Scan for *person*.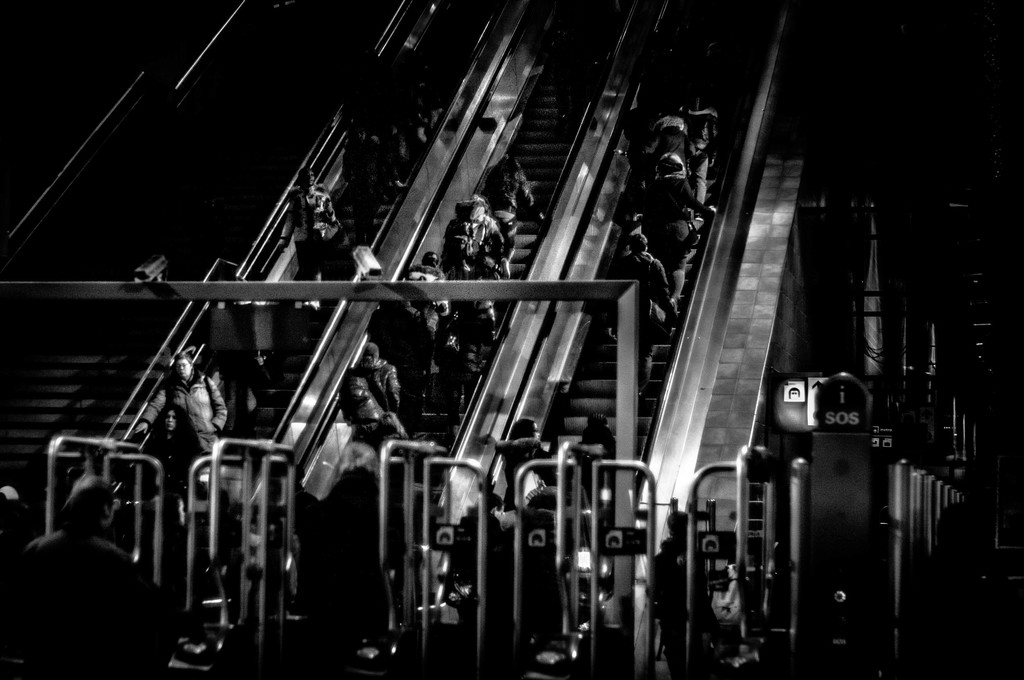
Scan result: locate(136, 344, 228, 458).
